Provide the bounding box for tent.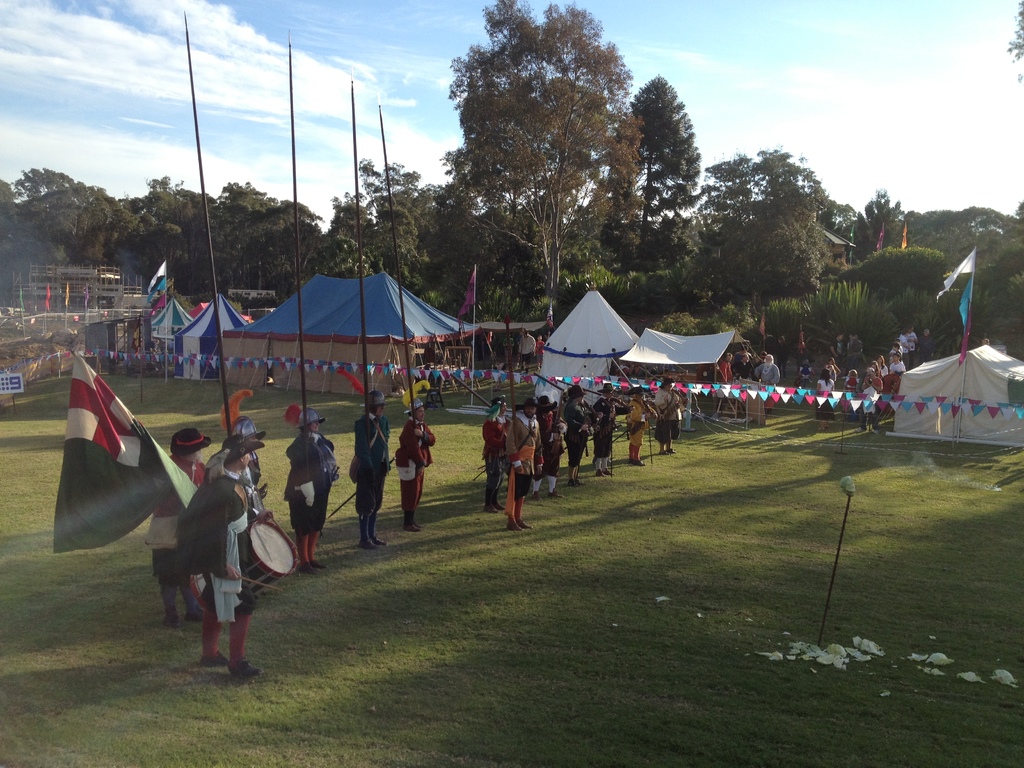
[x1=601, y1=326, x2=760, y2=410].
